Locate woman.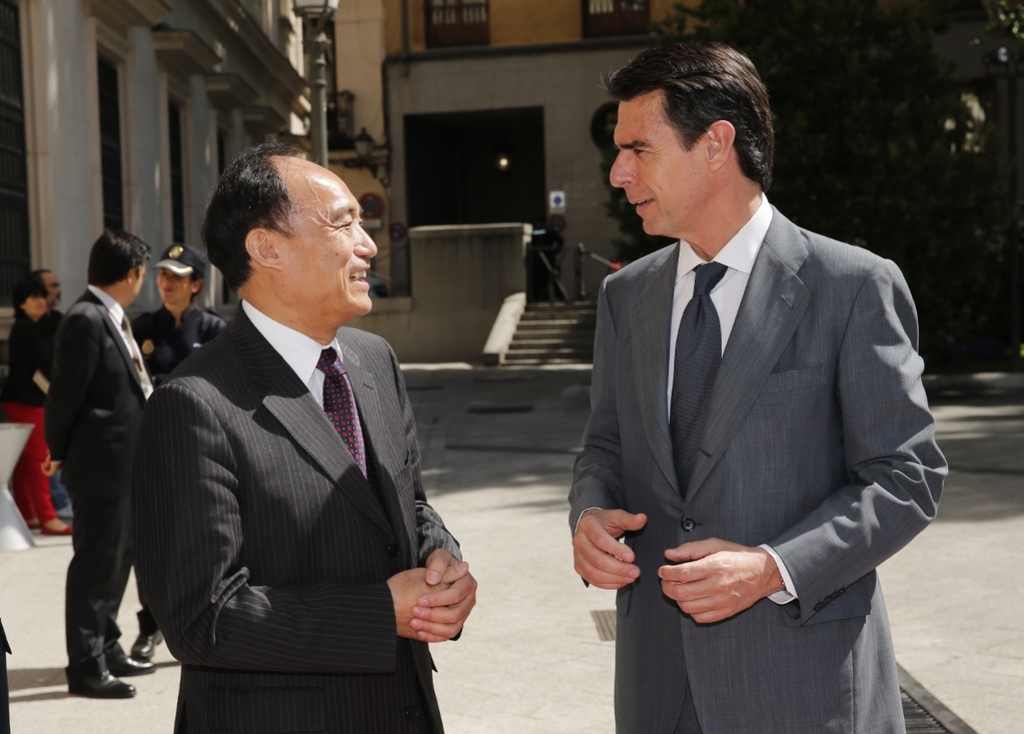
Bounding box: [x1=129, y1=241, x2=228, y2=661].
